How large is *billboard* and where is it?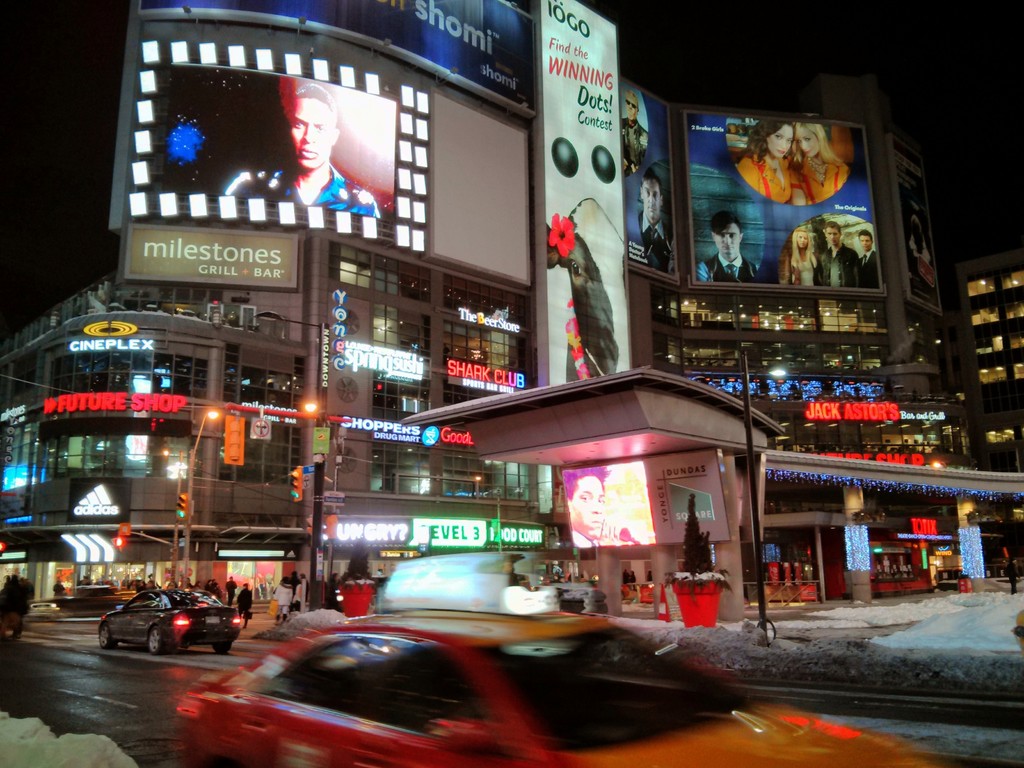
Bounding box: rect(410, 520, 489, 541).
